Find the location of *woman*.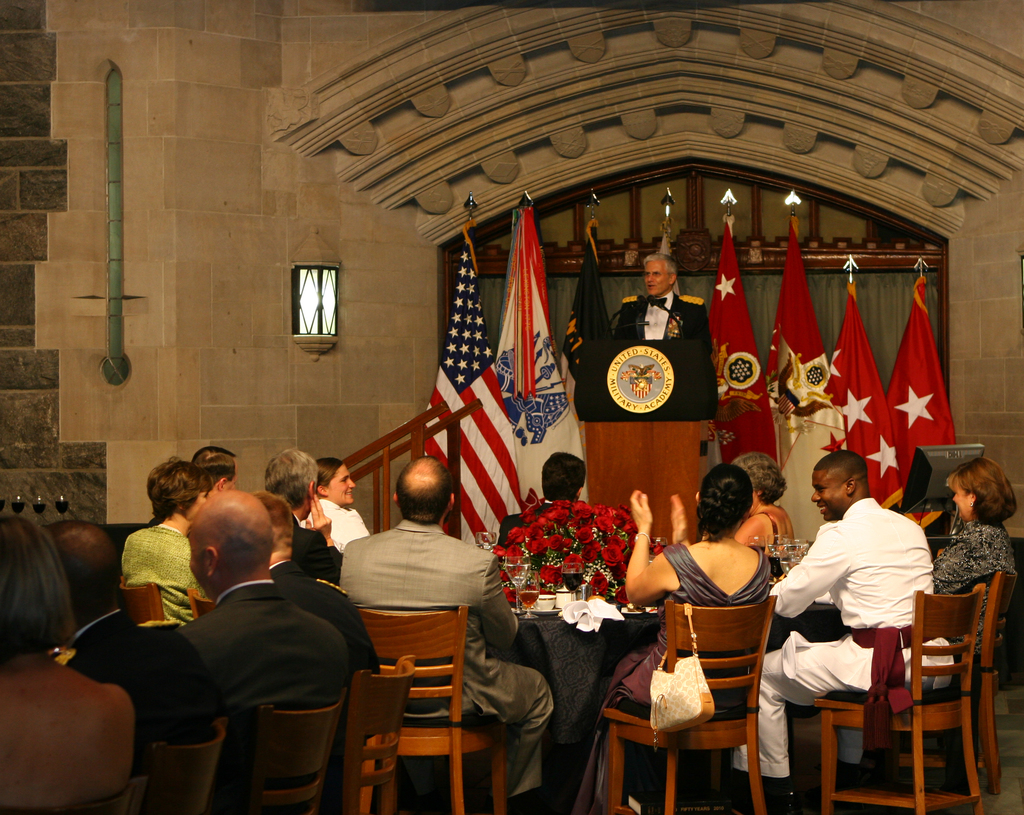
Location: rect(733, 449, 799, 556).
